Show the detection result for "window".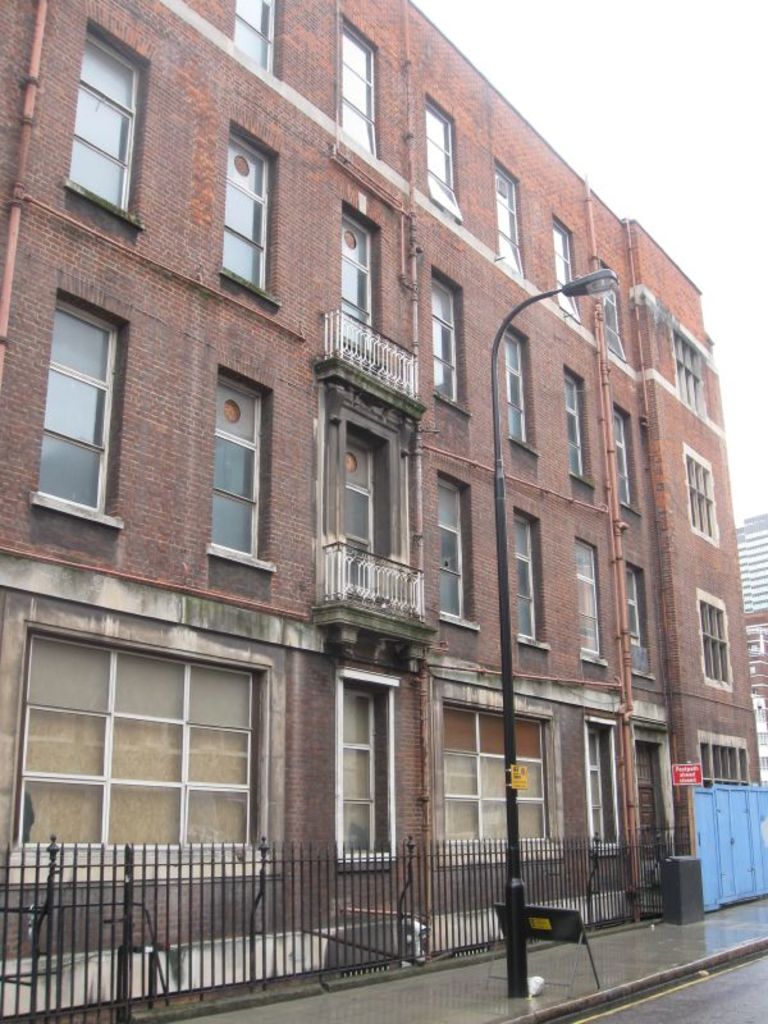
(14,632,260,845).
